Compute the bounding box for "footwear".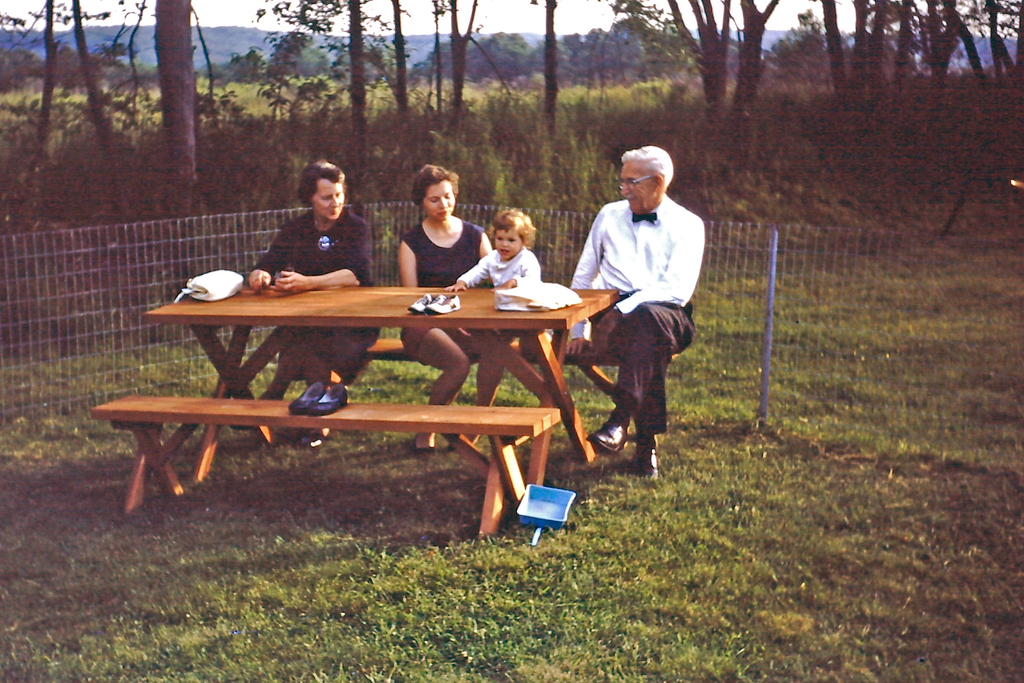
l=307, t=383, r=350, b=413.
